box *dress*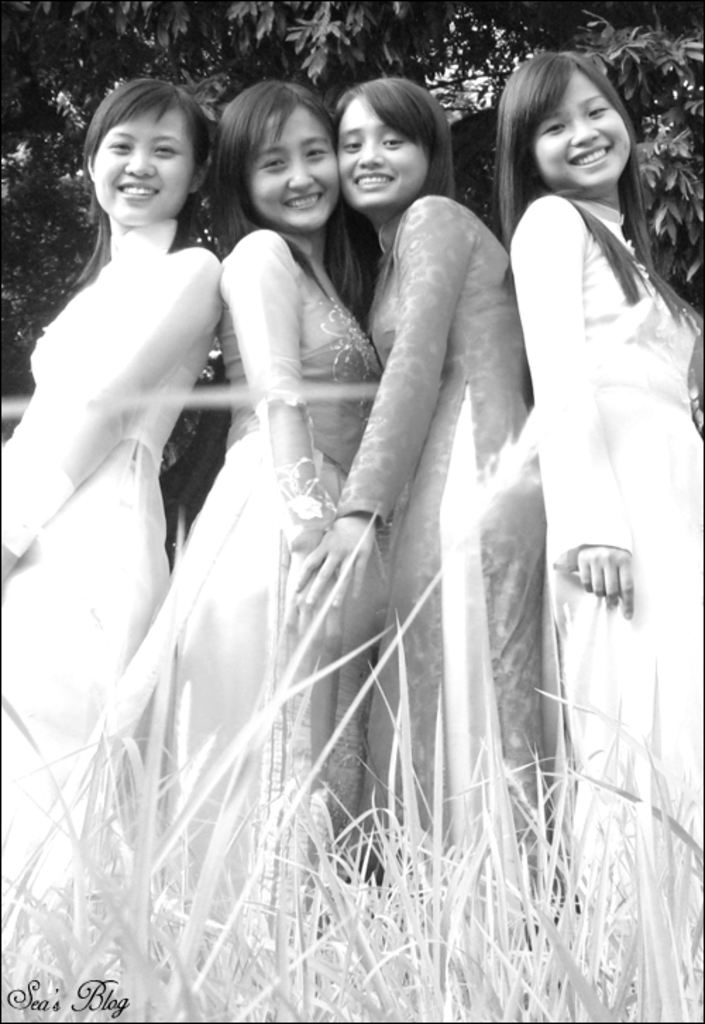
crop(513, 189, 704, 986)
